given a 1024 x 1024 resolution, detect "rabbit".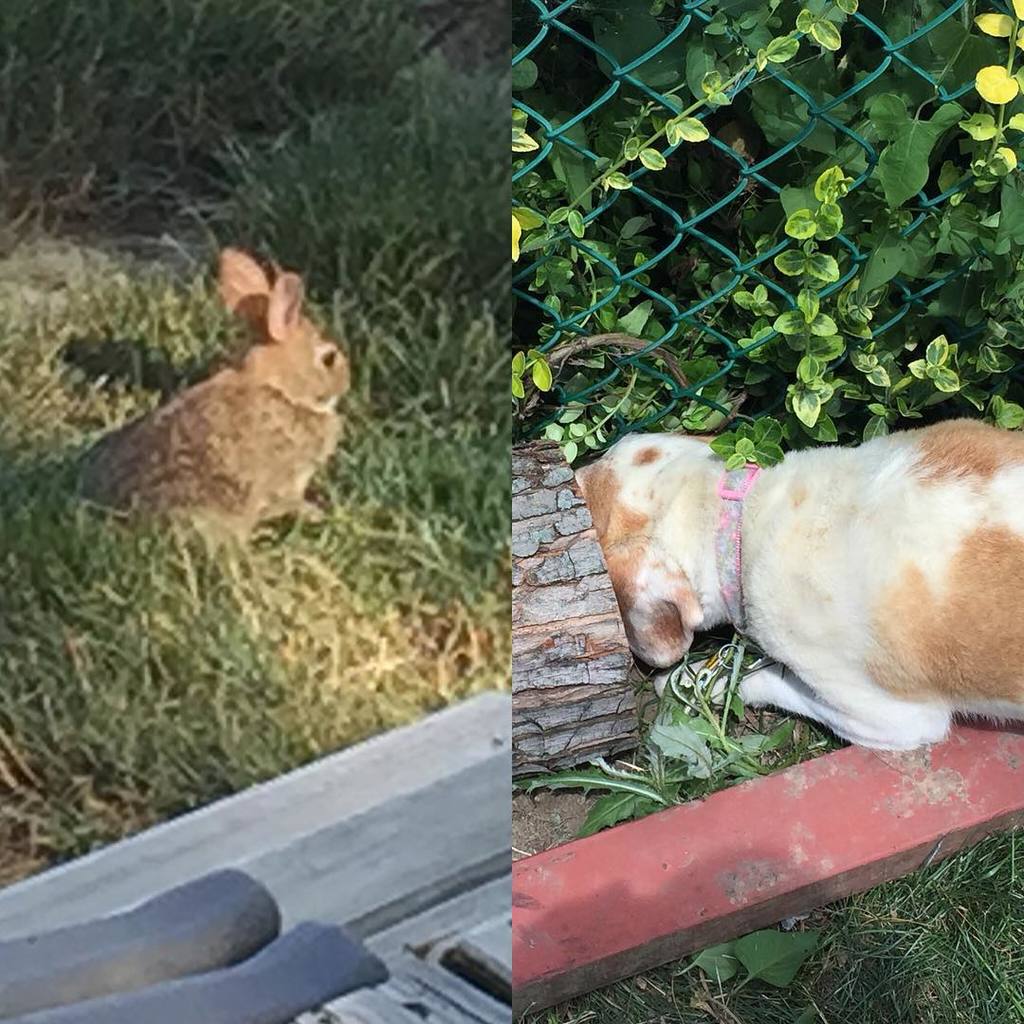
(71,245,357,549).
